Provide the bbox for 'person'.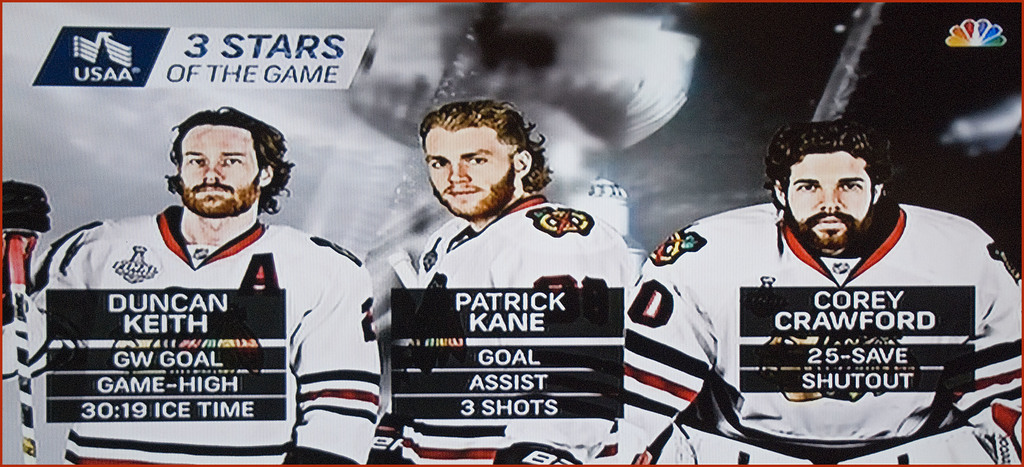
crop(669, 121, 1003, 449).
